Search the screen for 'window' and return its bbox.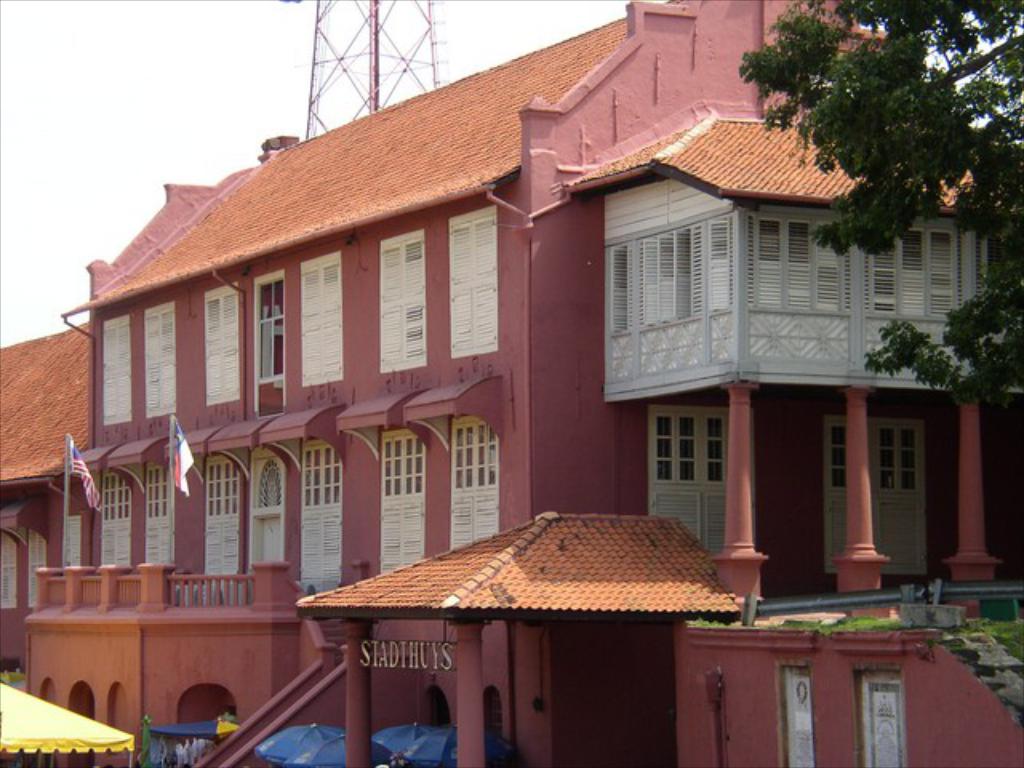
Found: [left=299, top=250, right=346, bottom=389].
